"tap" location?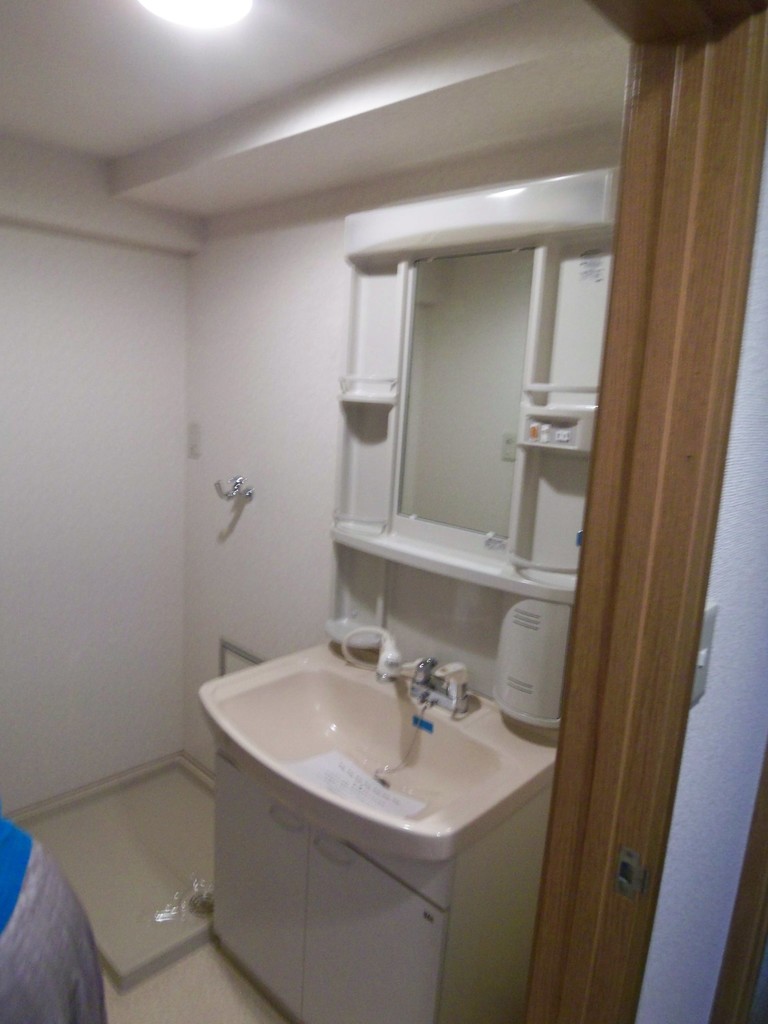
{"x1": 436, "y1": 659, "x2": 473, "y2": 717}
